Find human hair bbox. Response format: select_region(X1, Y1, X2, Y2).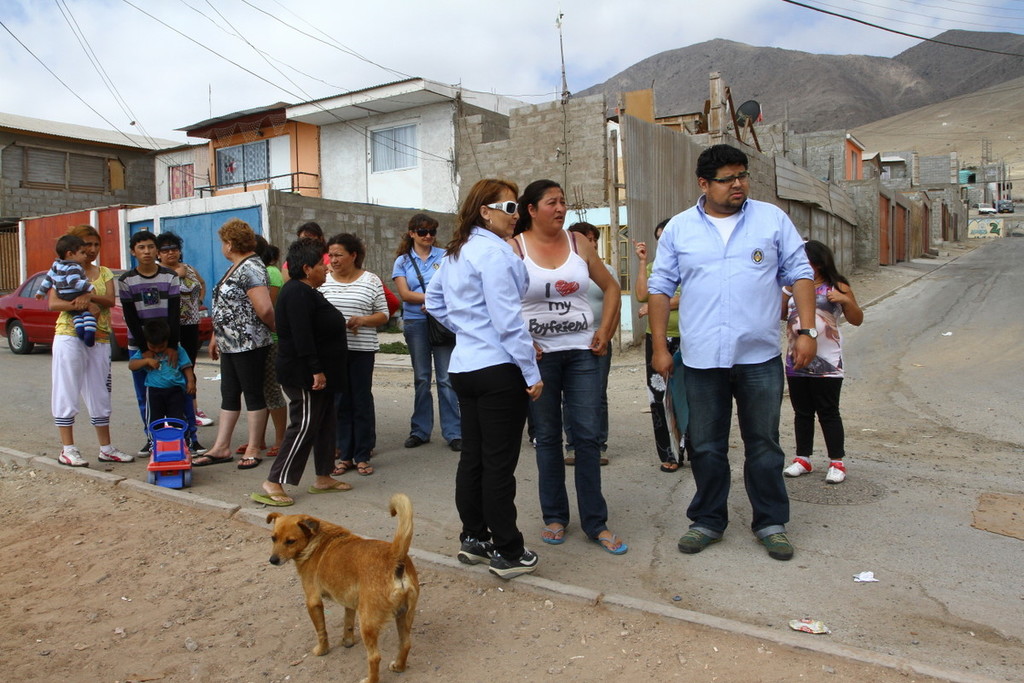
select_region(805, 240, 852, 293).
